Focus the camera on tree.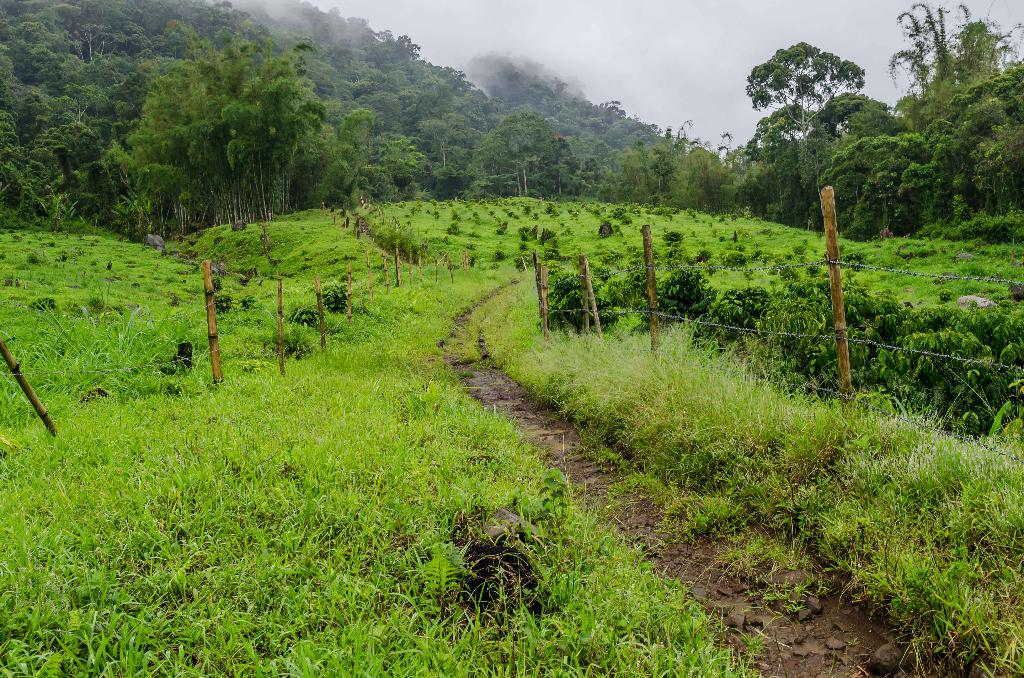
Focus region: <box>627,111,758,215</box>.
